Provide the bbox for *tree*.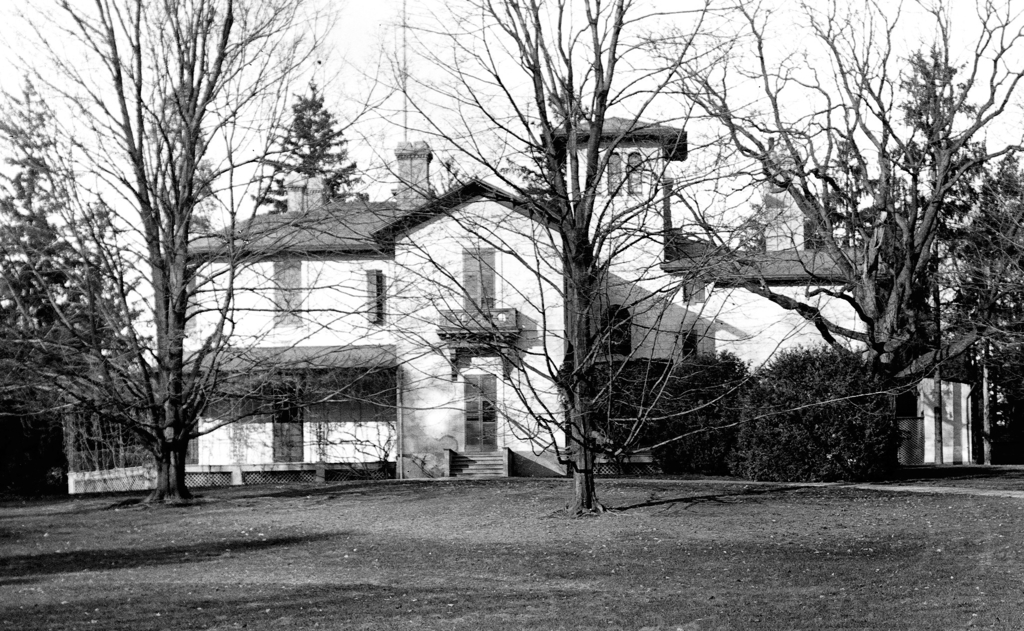
(643,0,1023,400).
